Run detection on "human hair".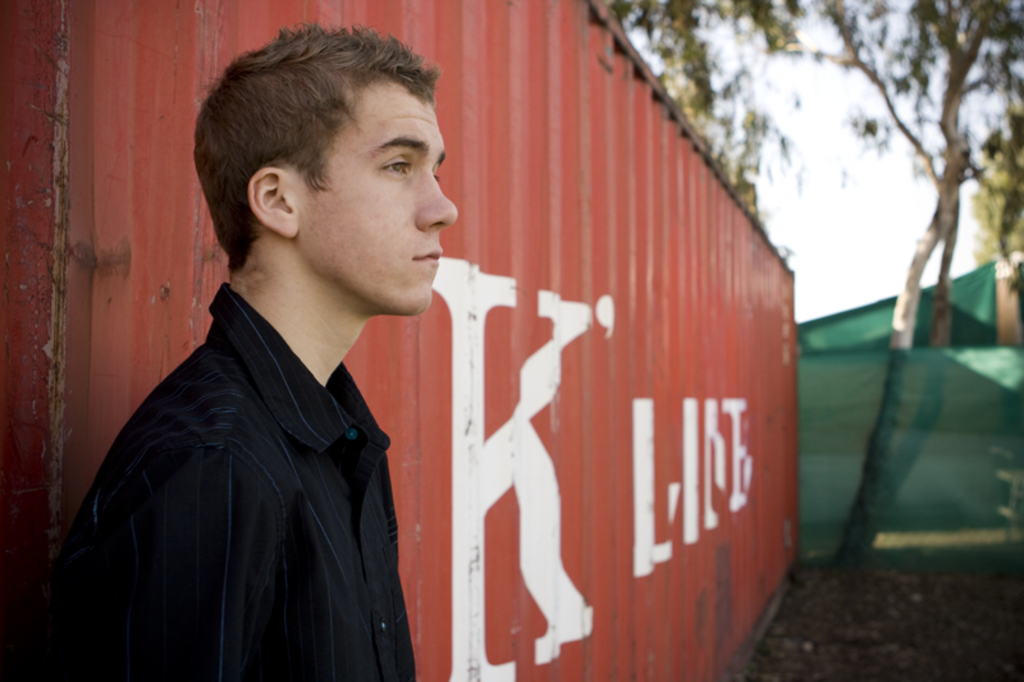
Result: {"left": 212, "top": 24, "right": 461, "bottom": 261}.
